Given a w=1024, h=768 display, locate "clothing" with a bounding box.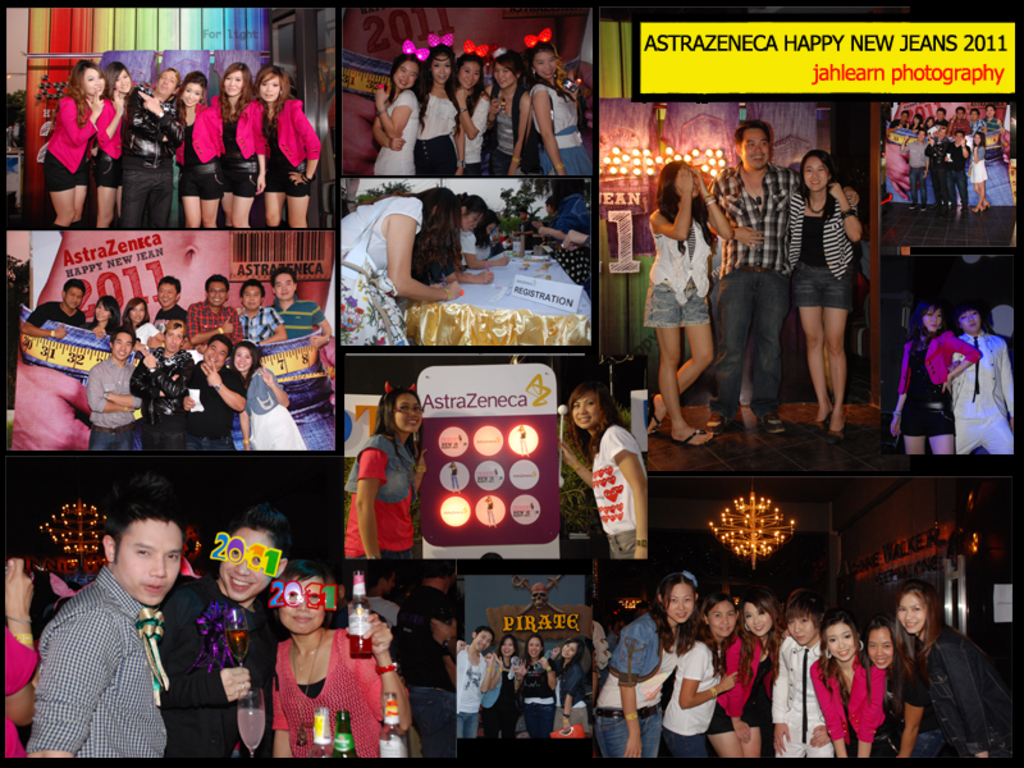
Located: l=933, t=115, r=950, b=125.
